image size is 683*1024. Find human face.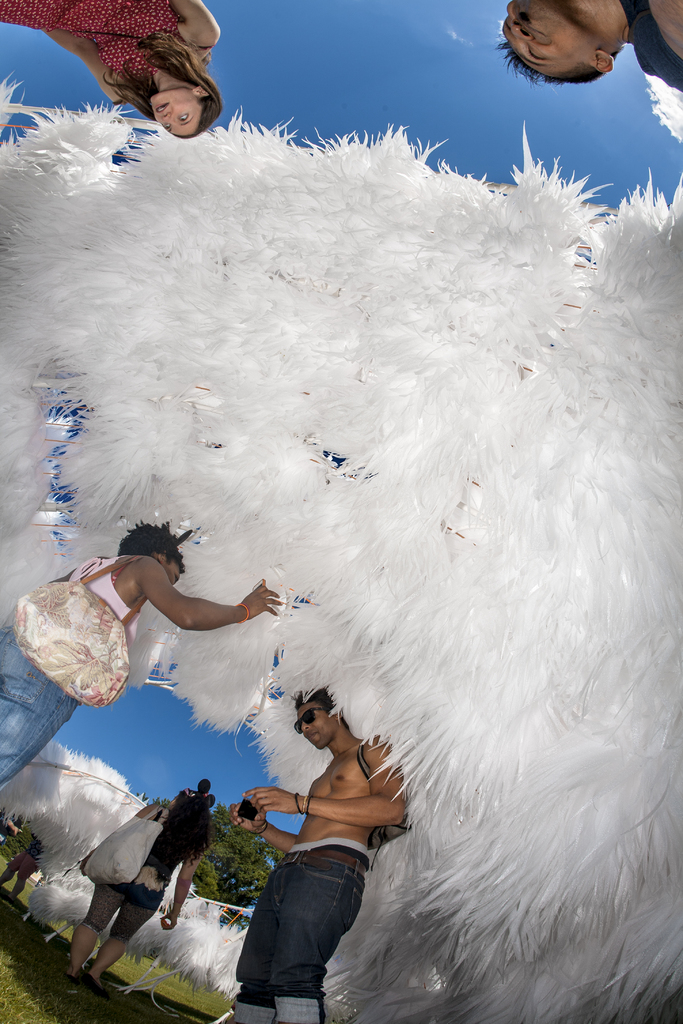
(left=295, top=706, right=337, bottom=750).
